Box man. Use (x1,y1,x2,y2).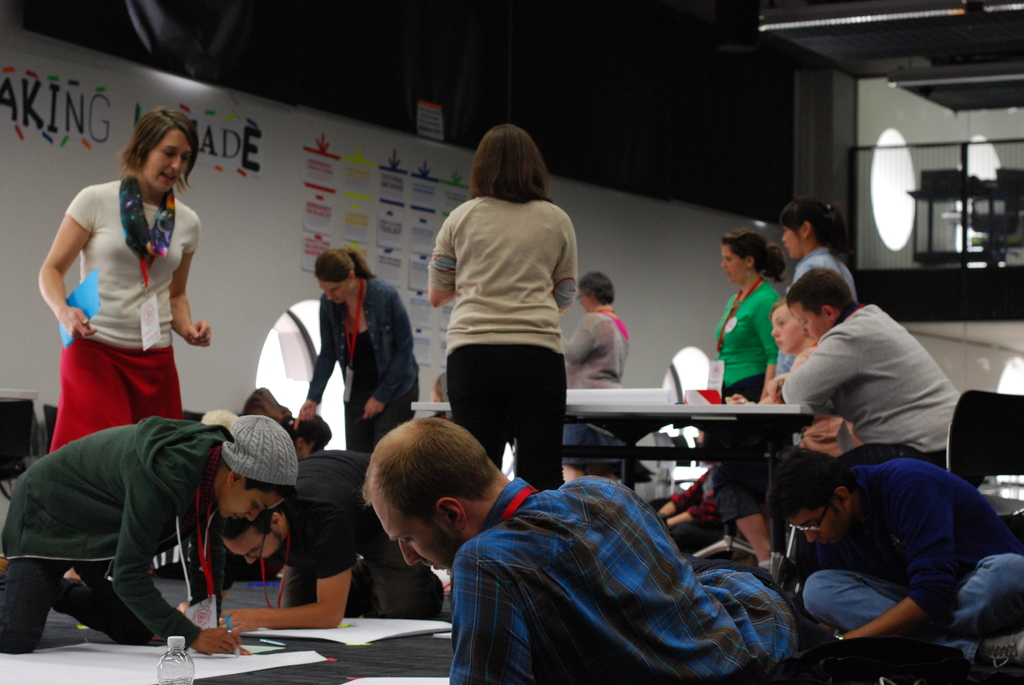
(747,441,1023,684).
